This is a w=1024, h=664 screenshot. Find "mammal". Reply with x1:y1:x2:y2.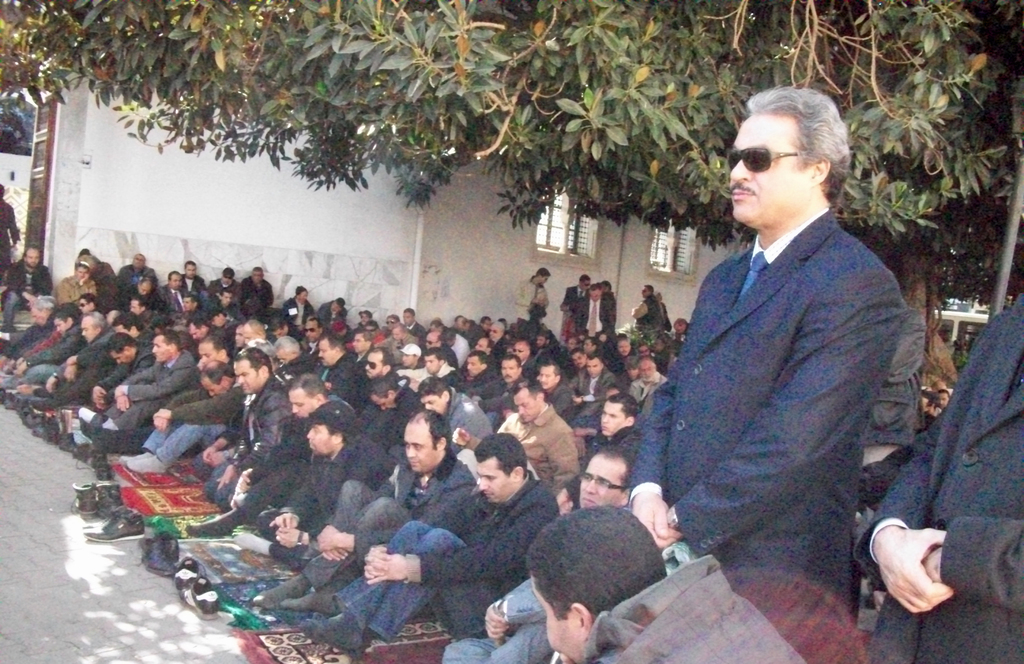
0:181:25:274.
